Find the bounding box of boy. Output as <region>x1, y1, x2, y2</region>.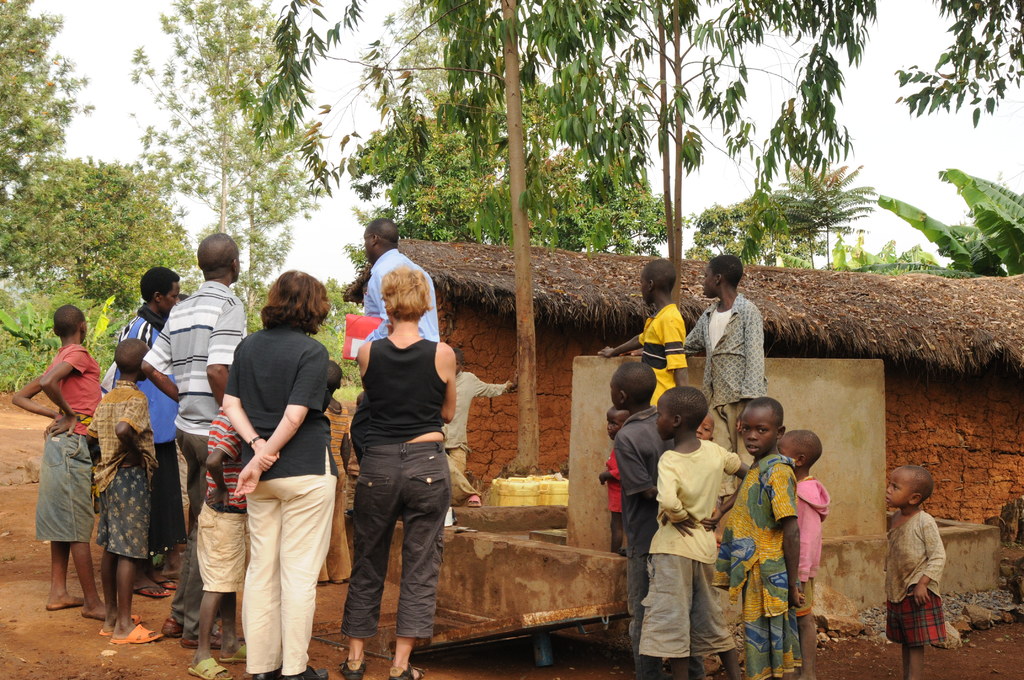
<region>10, 308, 118, 619</region>.
